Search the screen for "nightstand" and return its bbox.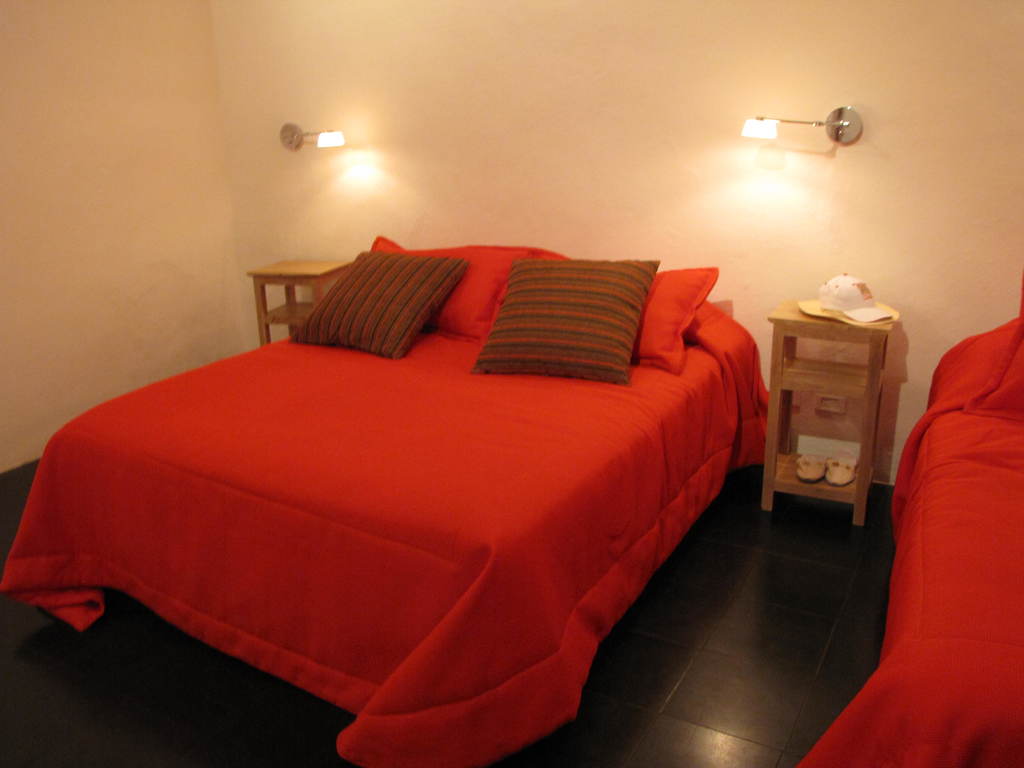
Found: [766, 276, 907, 538].
